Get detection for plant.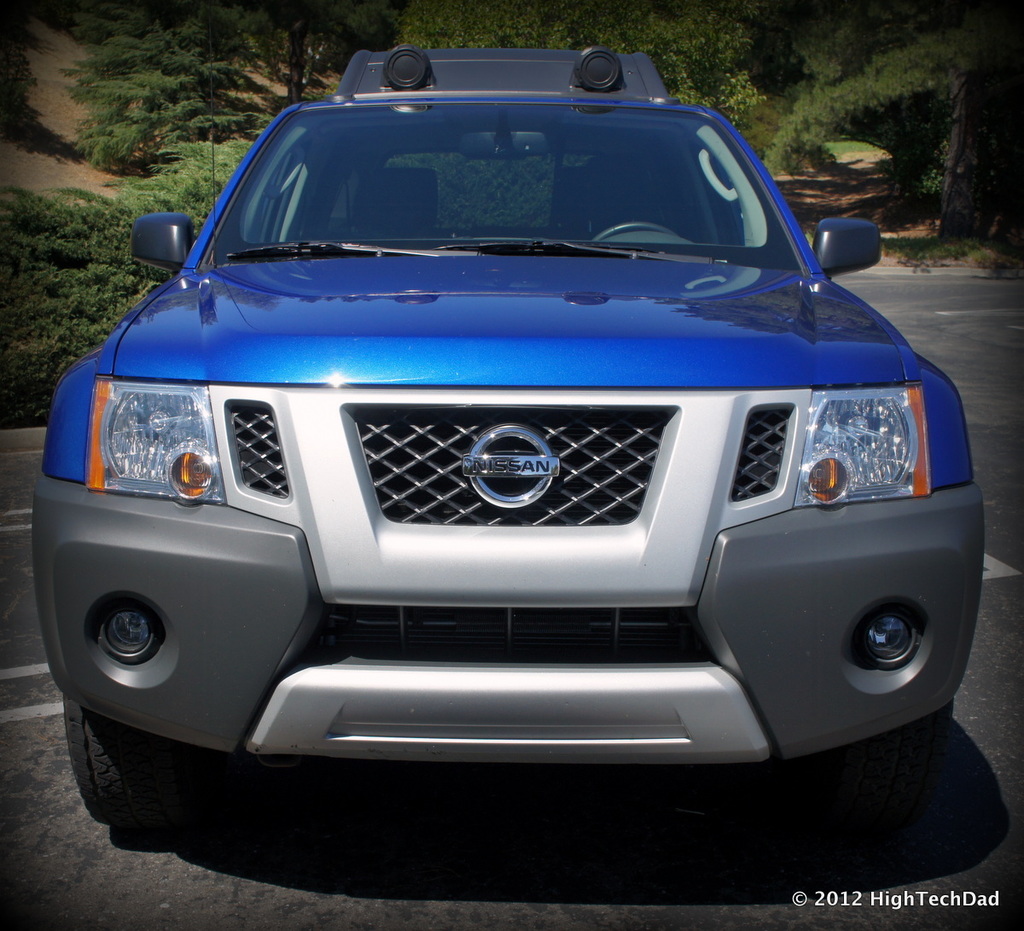
Detection: bbox=[101, 139, 260, 247].
